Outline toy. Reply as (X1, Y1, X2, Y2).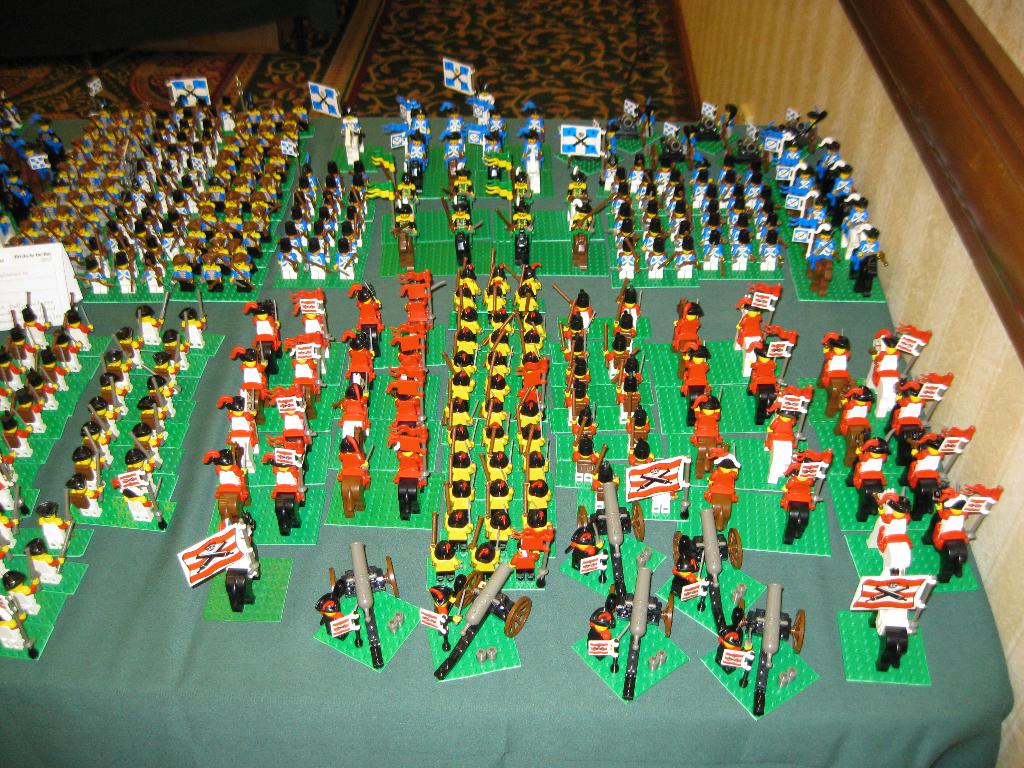
(75, 136, 92, 152).
